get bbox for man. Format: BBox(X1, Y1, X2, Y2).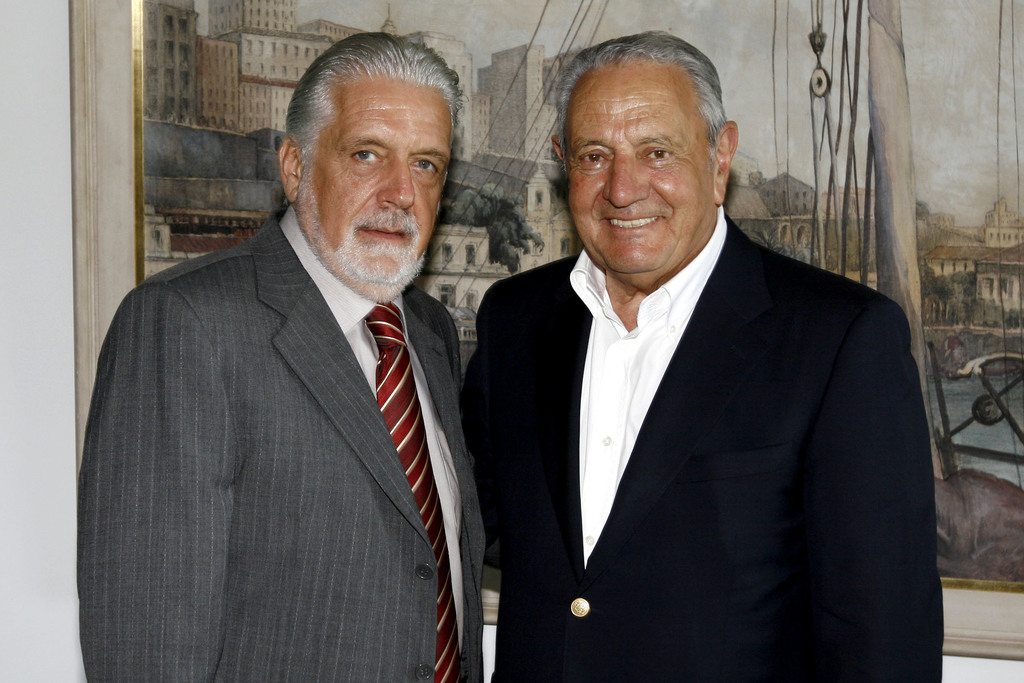
BBox(460, 27, 944, 682).
